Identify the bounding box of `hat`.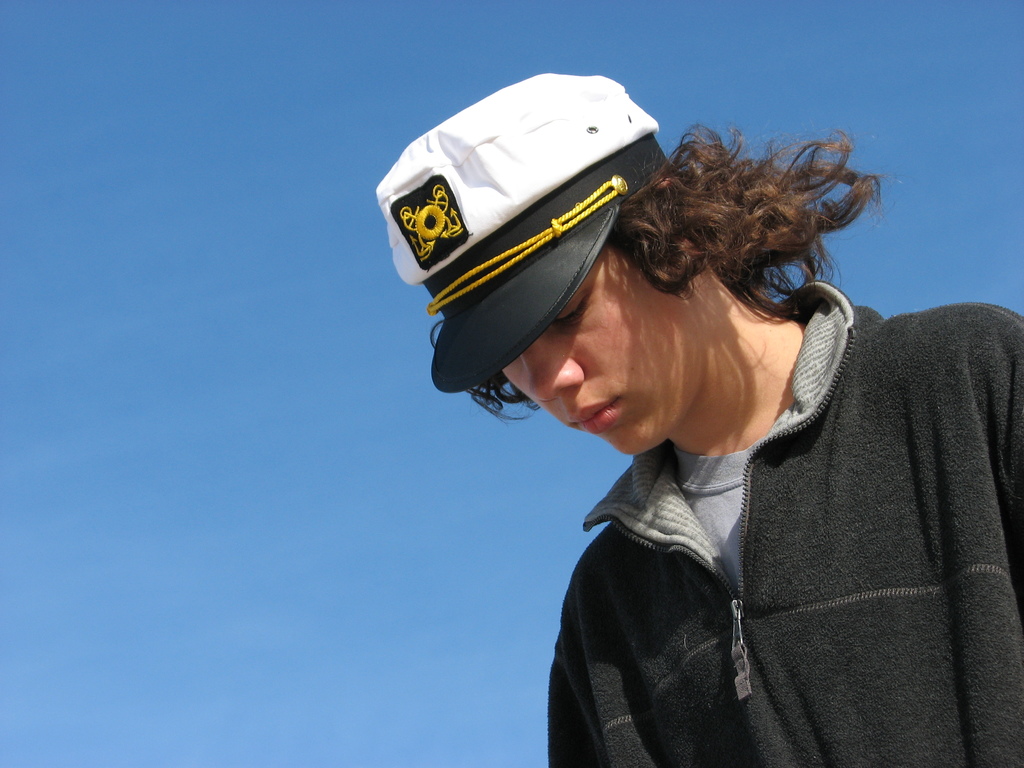
371,68,665,390.
